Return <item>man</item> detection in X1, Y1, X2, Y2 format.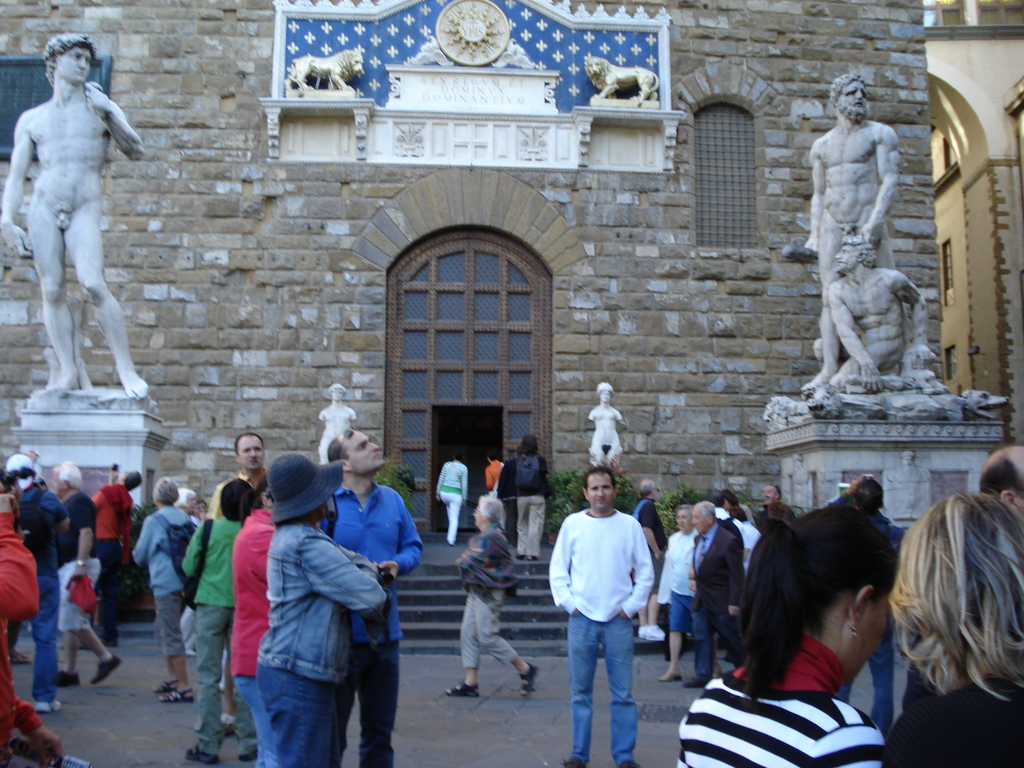
806, 230, 948, 399.
